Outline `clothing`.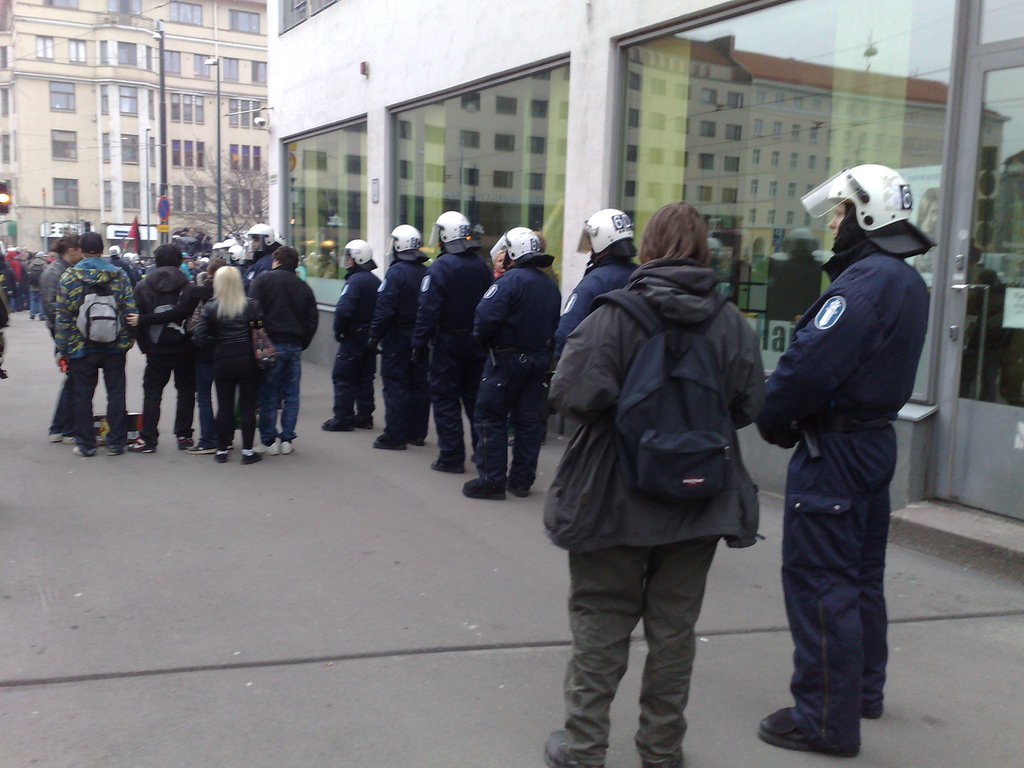
Outline: crop(330, 268, 382, 422).
